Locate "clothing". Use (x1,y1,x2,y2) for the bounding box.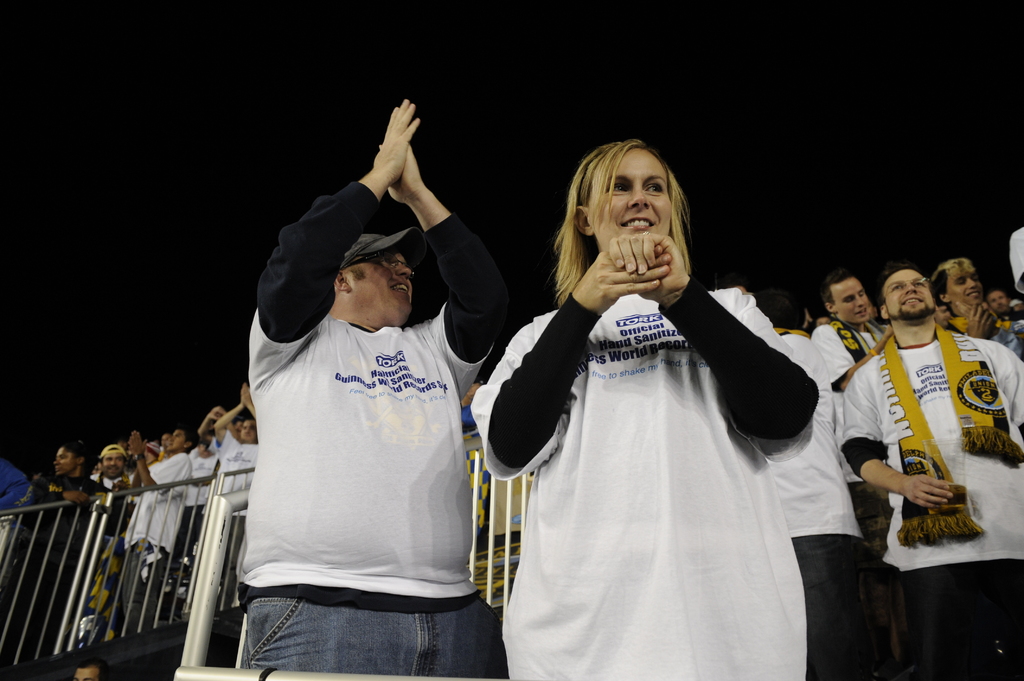
(223,207,486,646).
